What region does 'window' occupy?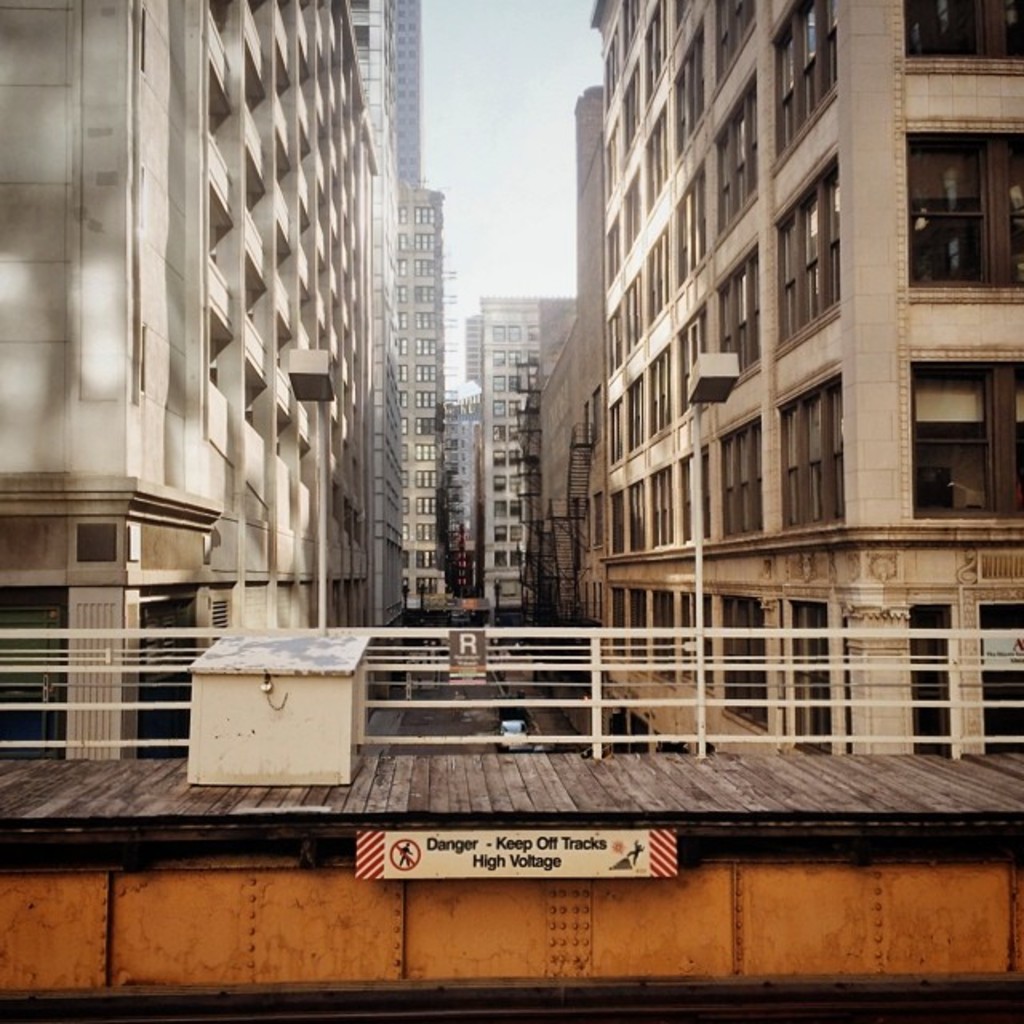
776:386:845:522.
